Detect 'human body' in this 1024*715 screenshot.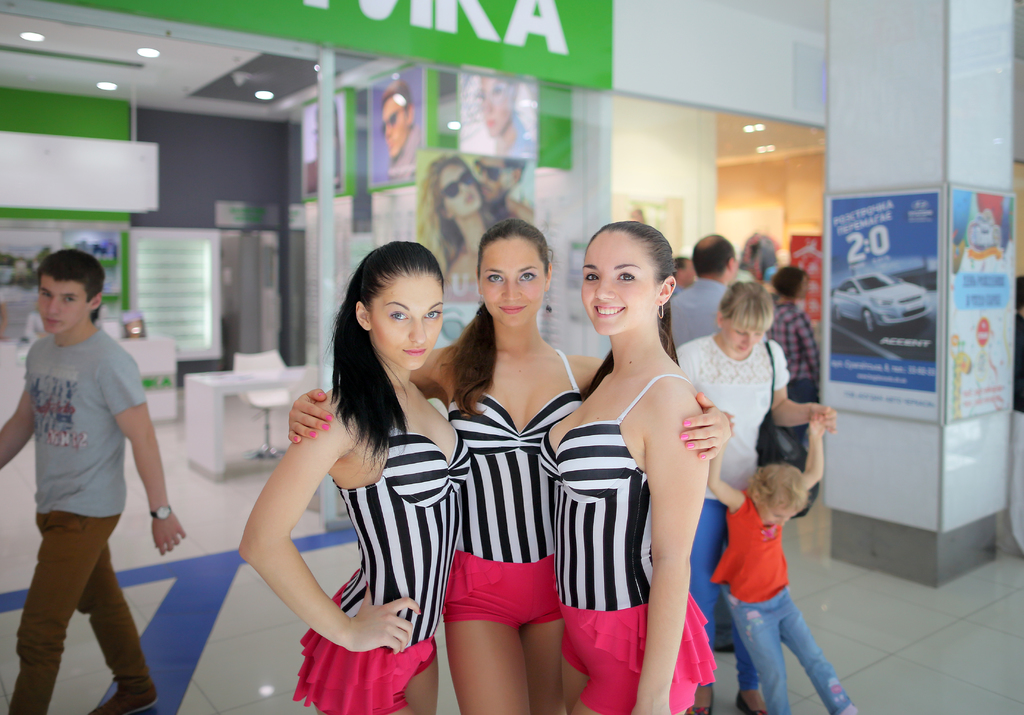
Detection: [703,415,854,712].
